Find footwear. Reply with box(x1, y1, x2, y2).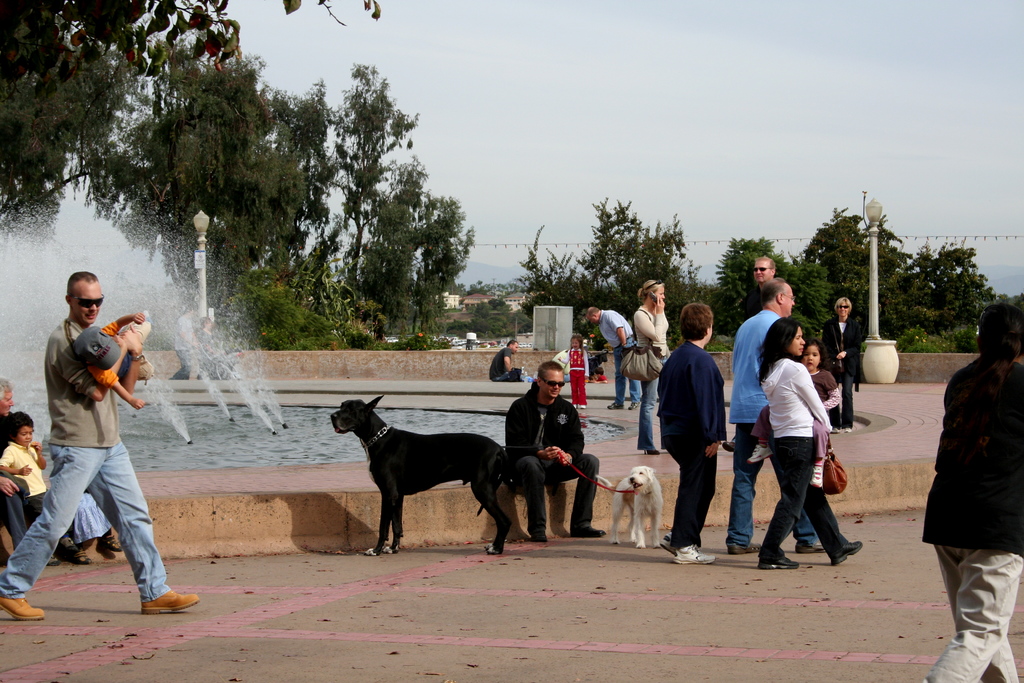
box(675, 542, 715, 567).
